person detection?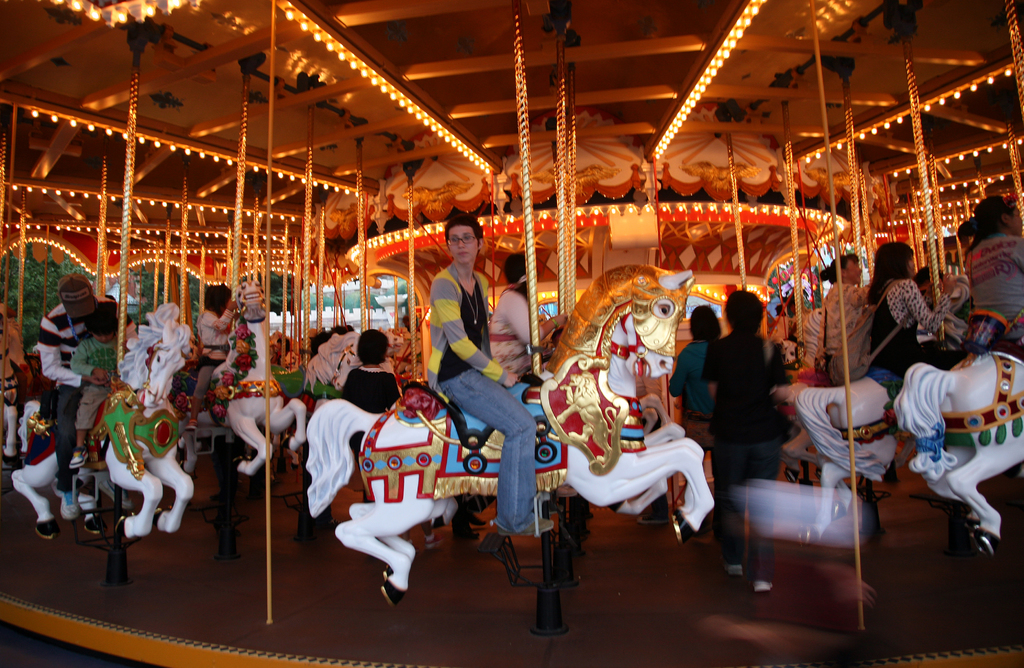
{"left": 184, "top": 284, "right": 241, "bottom": 431}
